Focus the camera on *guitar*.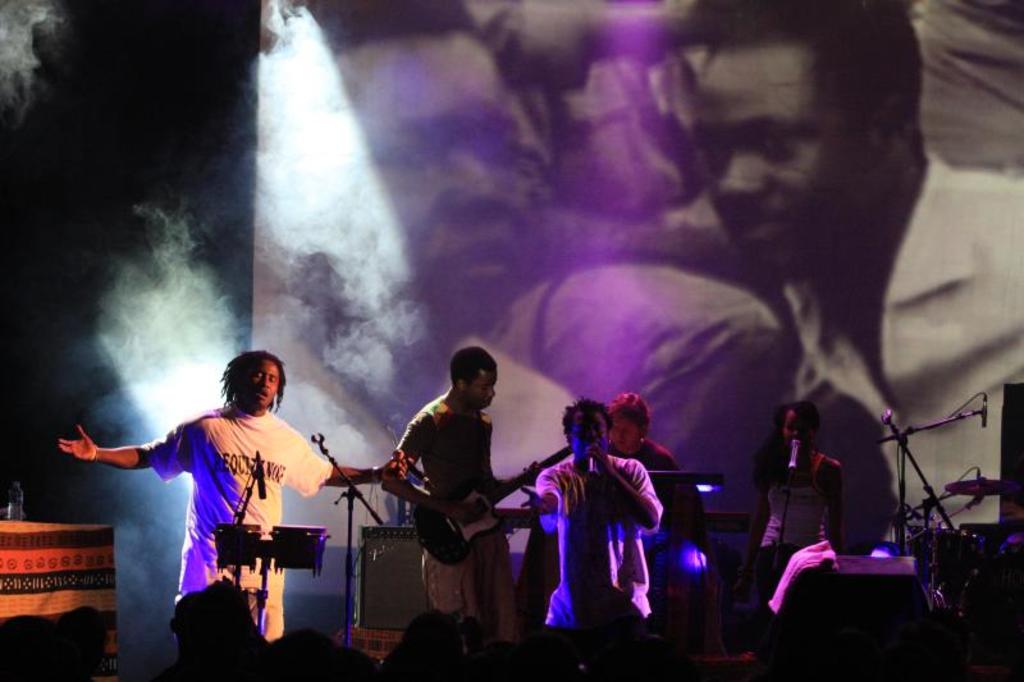
Focus region: bbox=(406, 443, 567, 566).
